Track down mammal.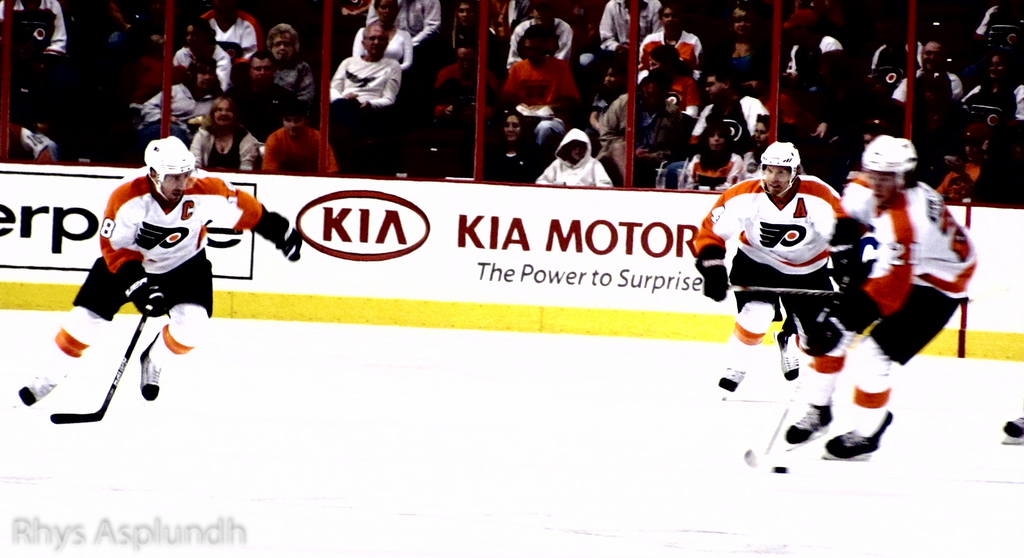
Tracked to <box>688,141,848,401</box>.
